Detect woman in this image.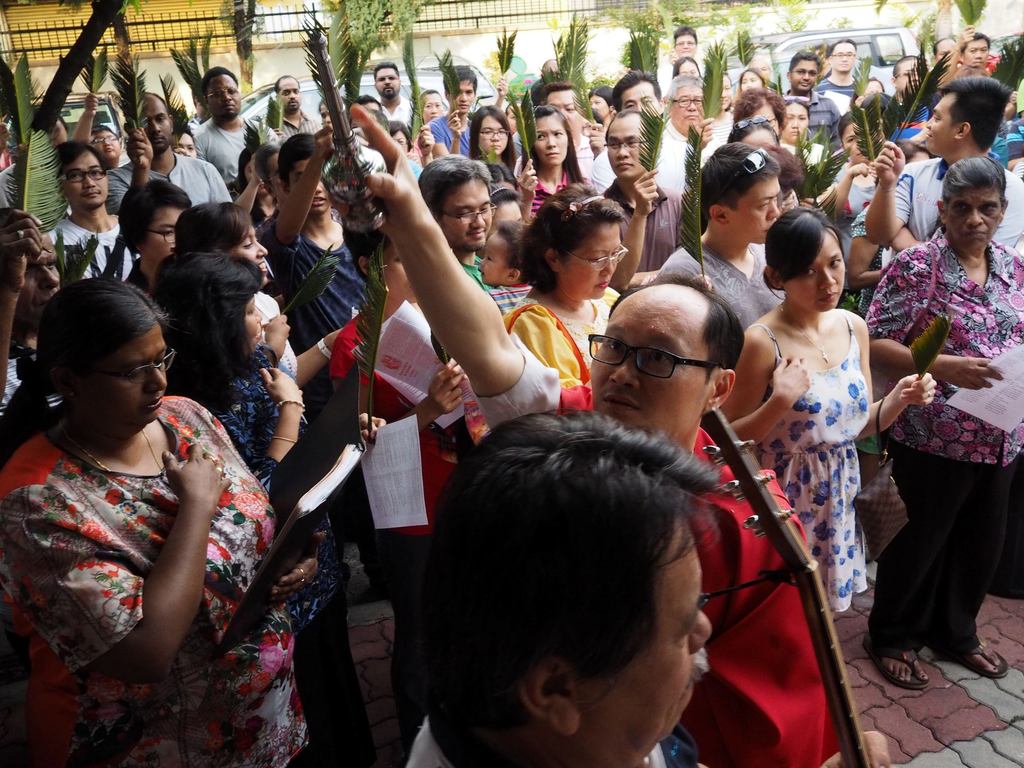
Detection: (x1=718, y1=209, x2=943, y2=615).
